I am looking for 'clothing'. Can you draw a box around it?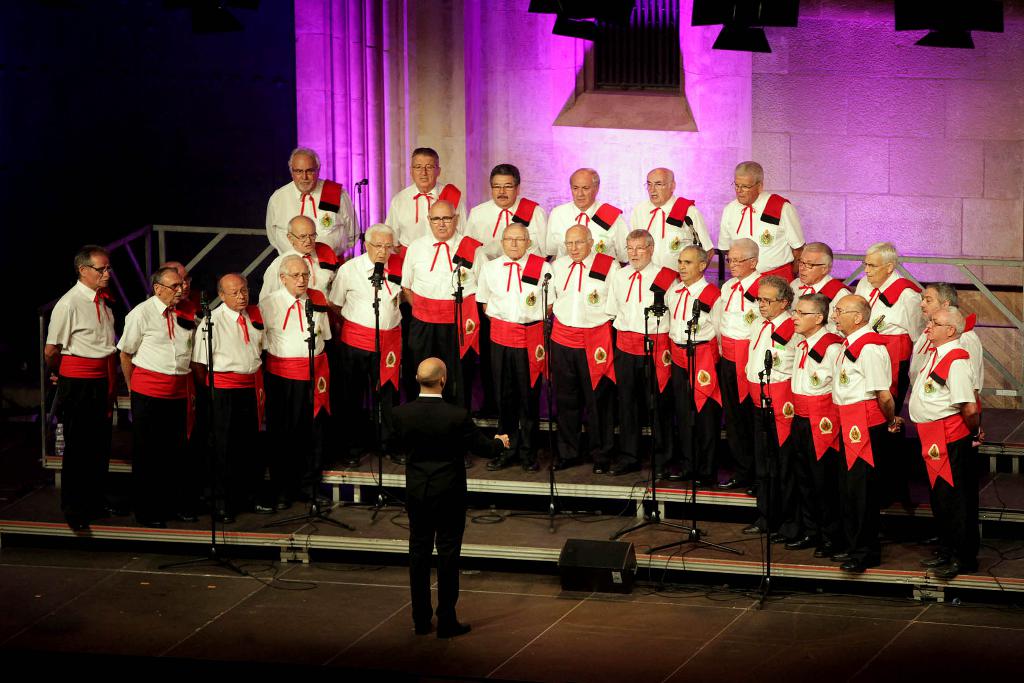
Sure, the bounding box is [329, 248, 406, 438].
